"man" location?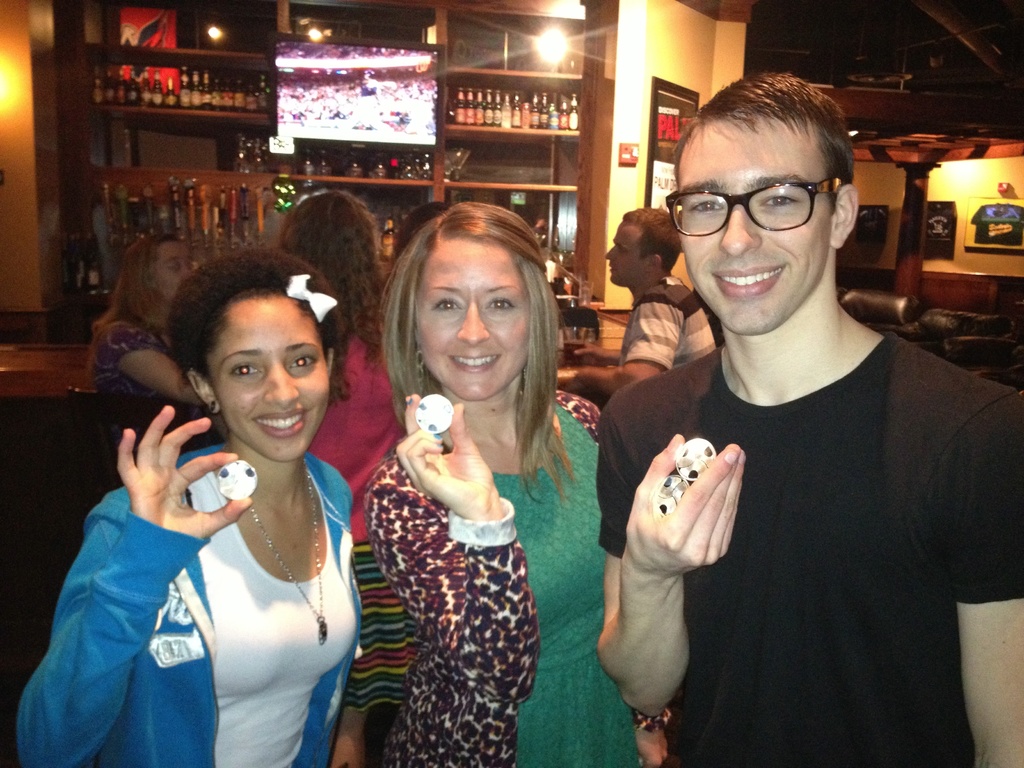
x1=546 y1=70 x2=997 y2=758
